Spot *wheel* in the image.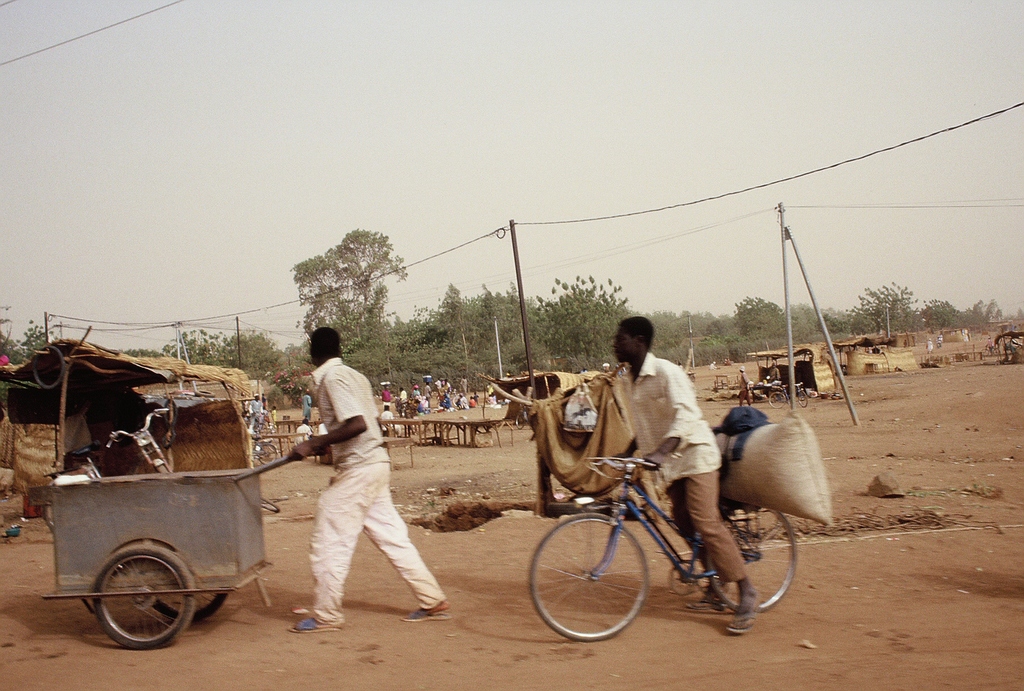
*wheel* found at region(151, 593, 227, 618).
